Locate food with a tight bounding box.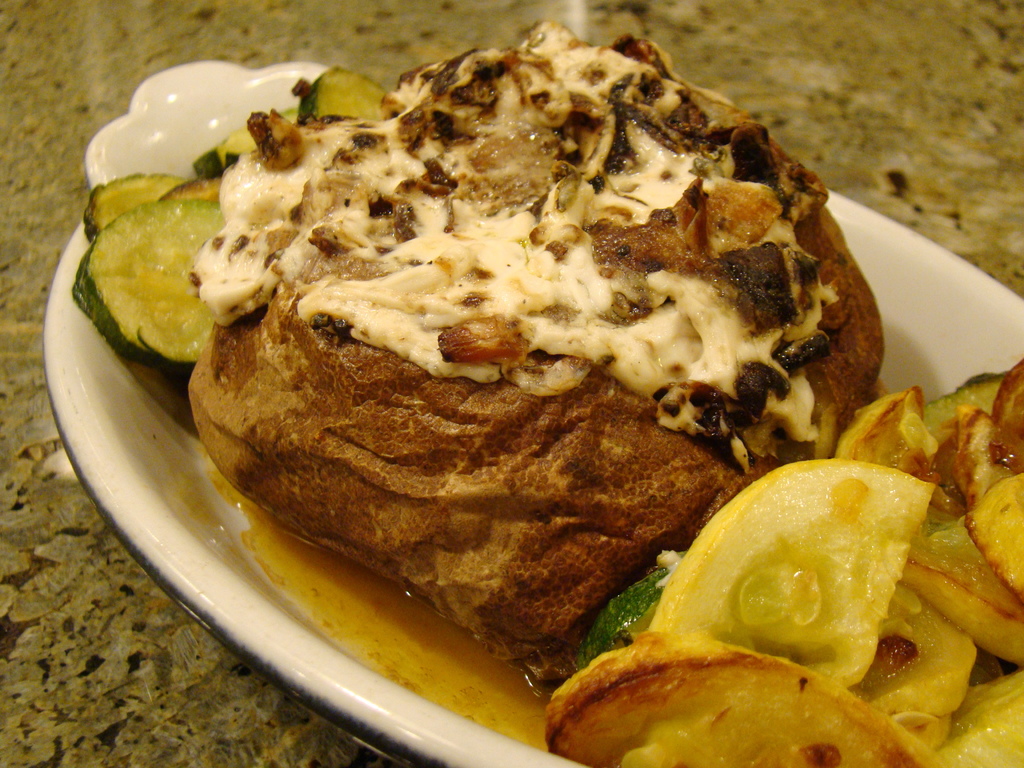
<box>188,22,887,660</box>.
